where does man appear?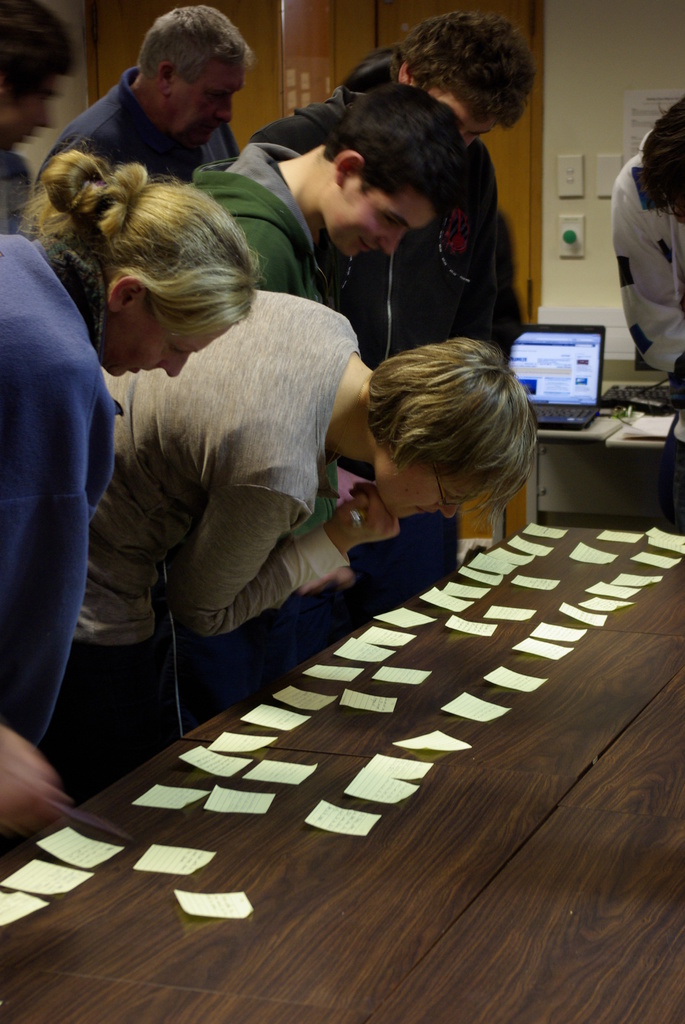
Appears at <bbox>246, 8, 516, 605</bbox>.
